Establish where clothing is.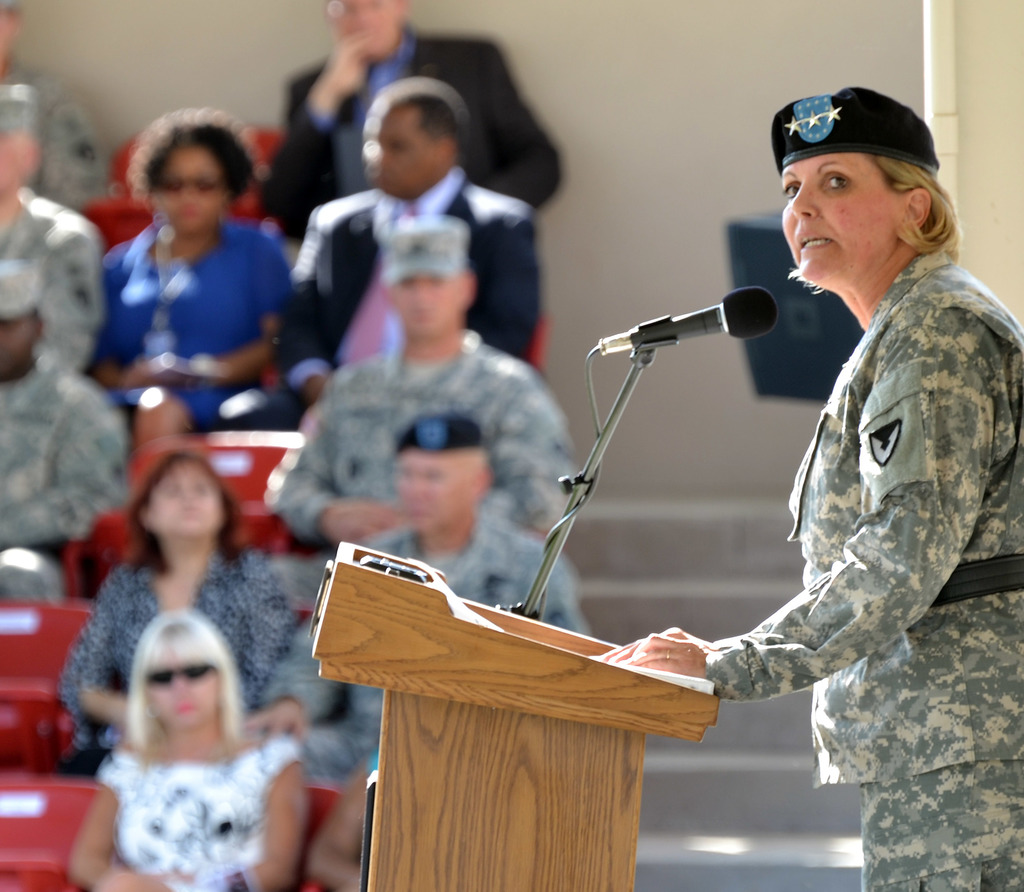
Established at box=[714, 166, 1015, 763].
